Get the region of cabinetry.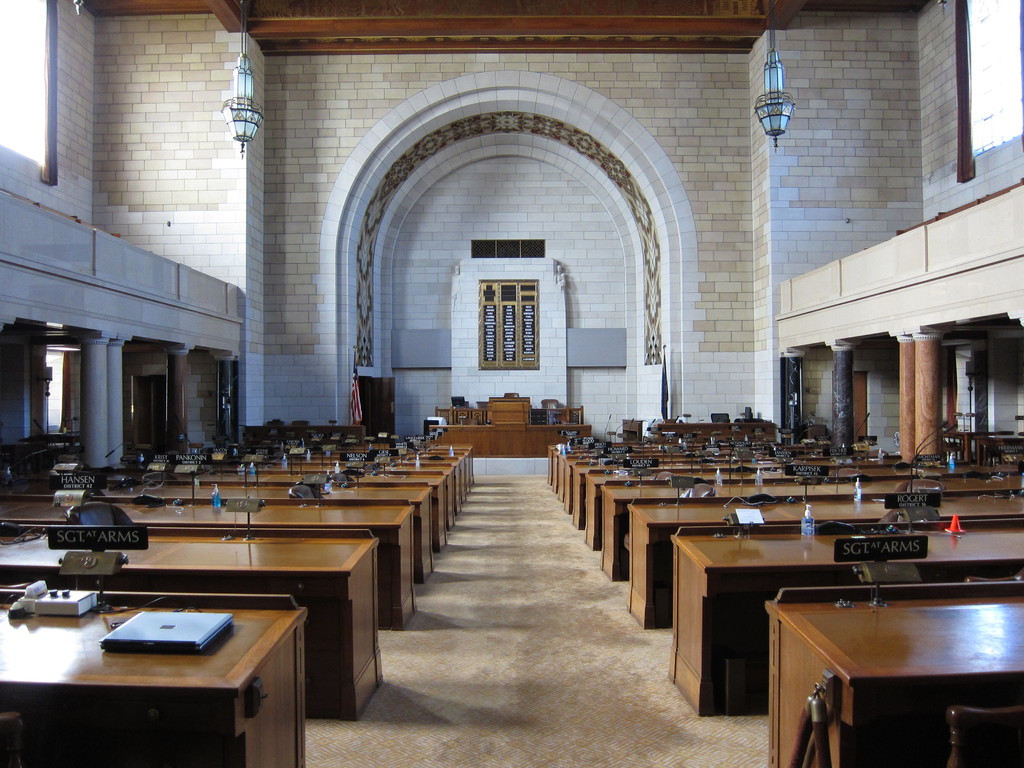
rect(0, 629, 305, 767).
